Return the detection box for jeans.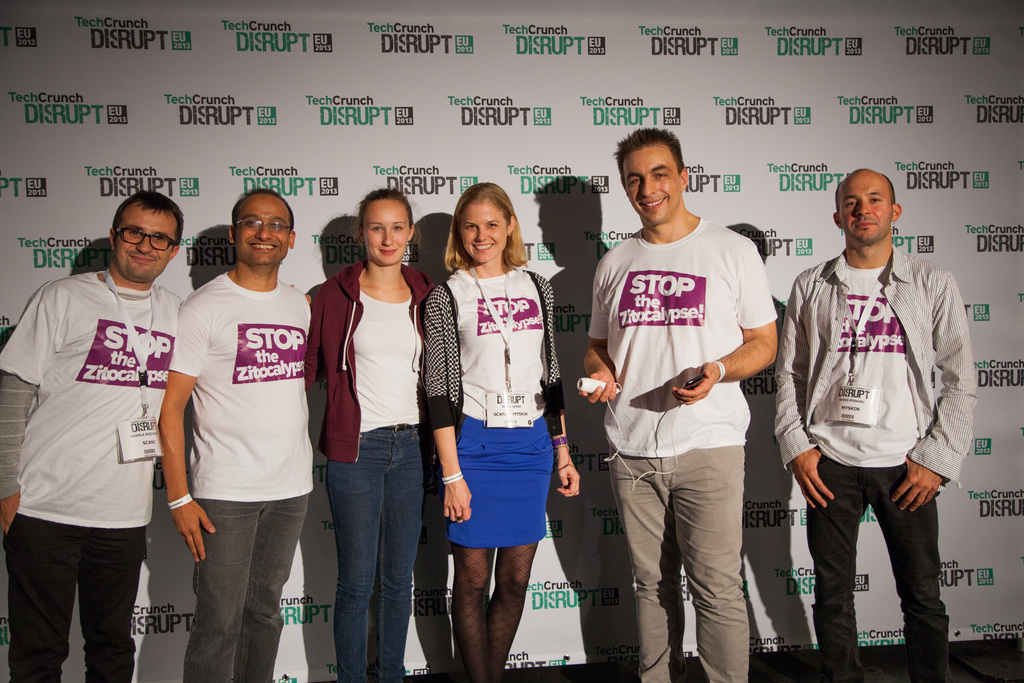
198, 493, 309, 682.
